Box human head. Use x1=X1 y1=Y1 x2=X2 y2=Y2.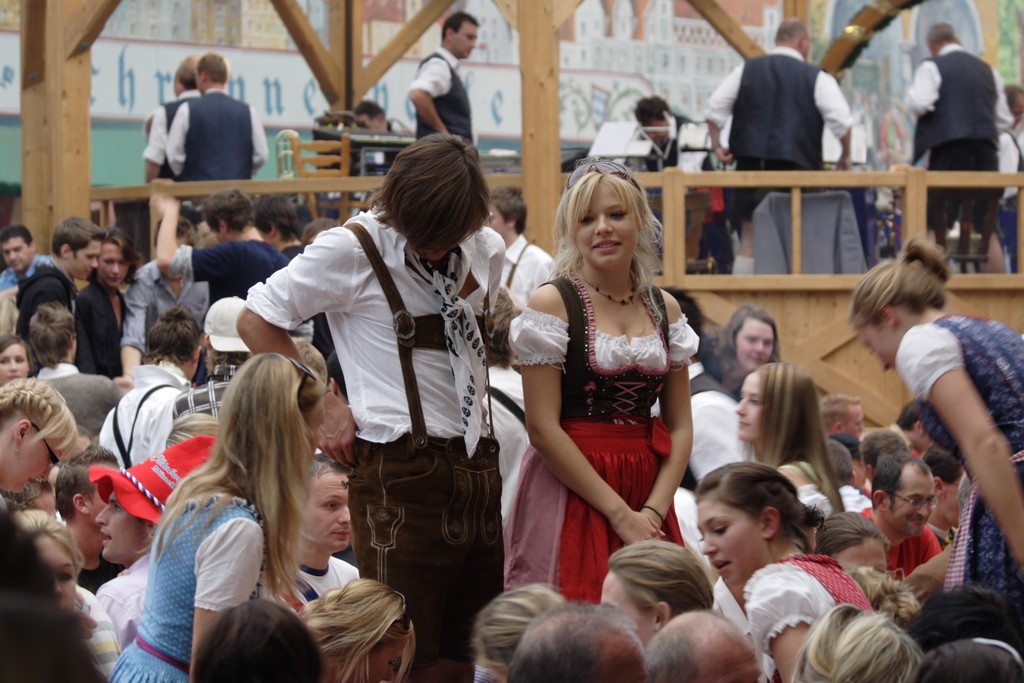
x1=190 y1=50 x2=229 y2=92.
